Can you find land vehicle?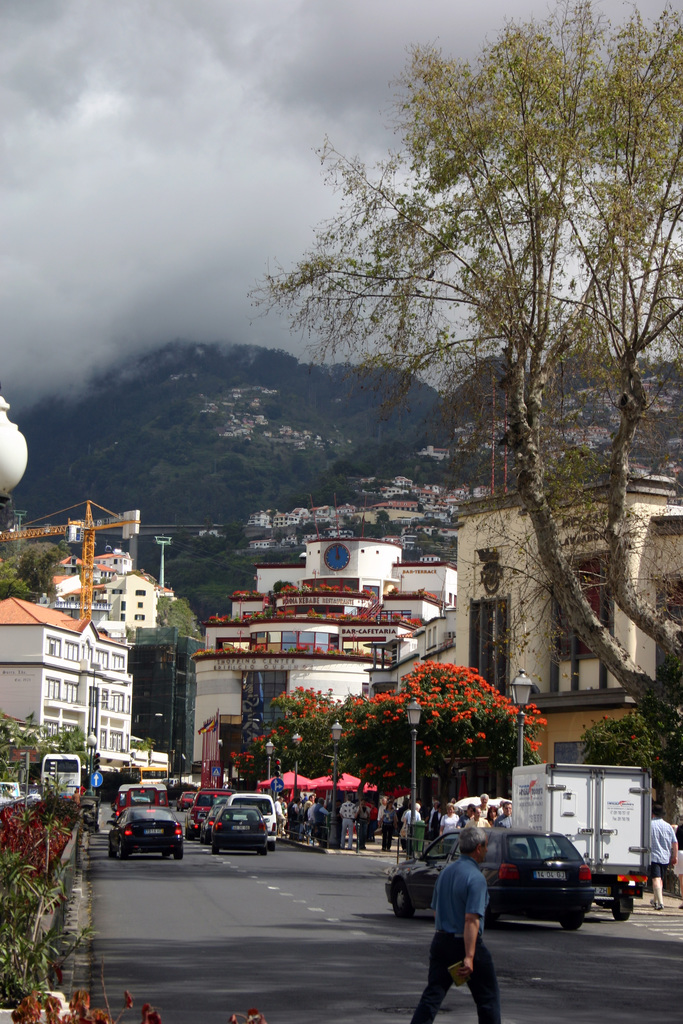
Yes, bounding box: [221,791,279,852].
